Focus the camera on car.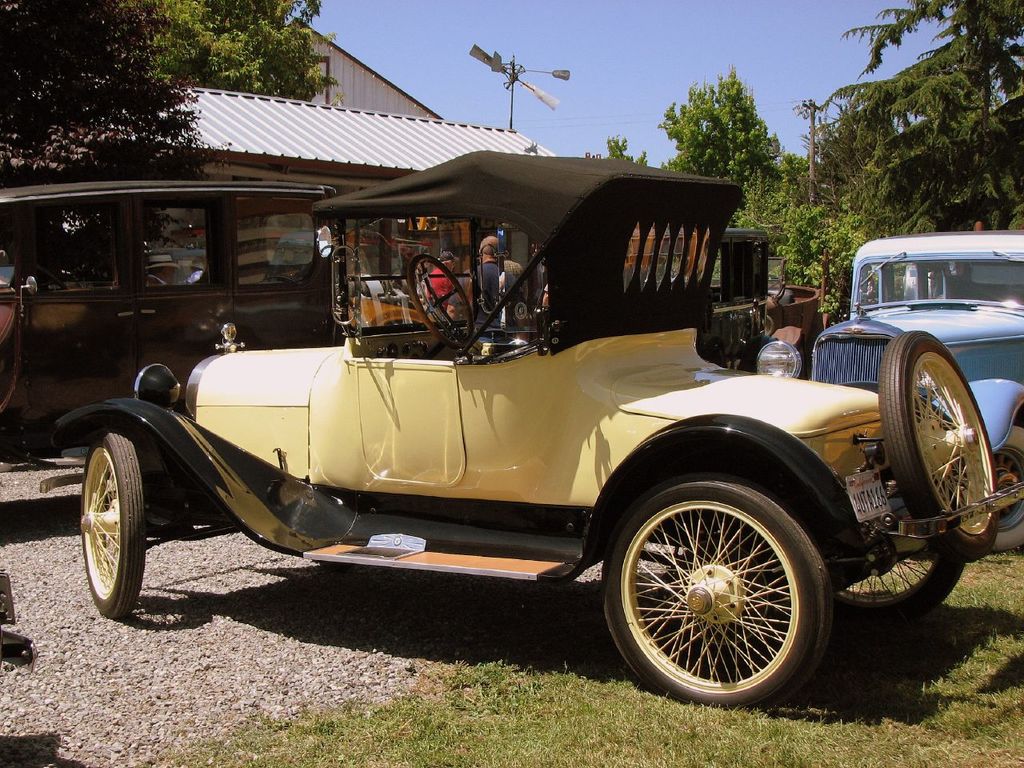
Focus region: [754, 226, 1023, 553].
